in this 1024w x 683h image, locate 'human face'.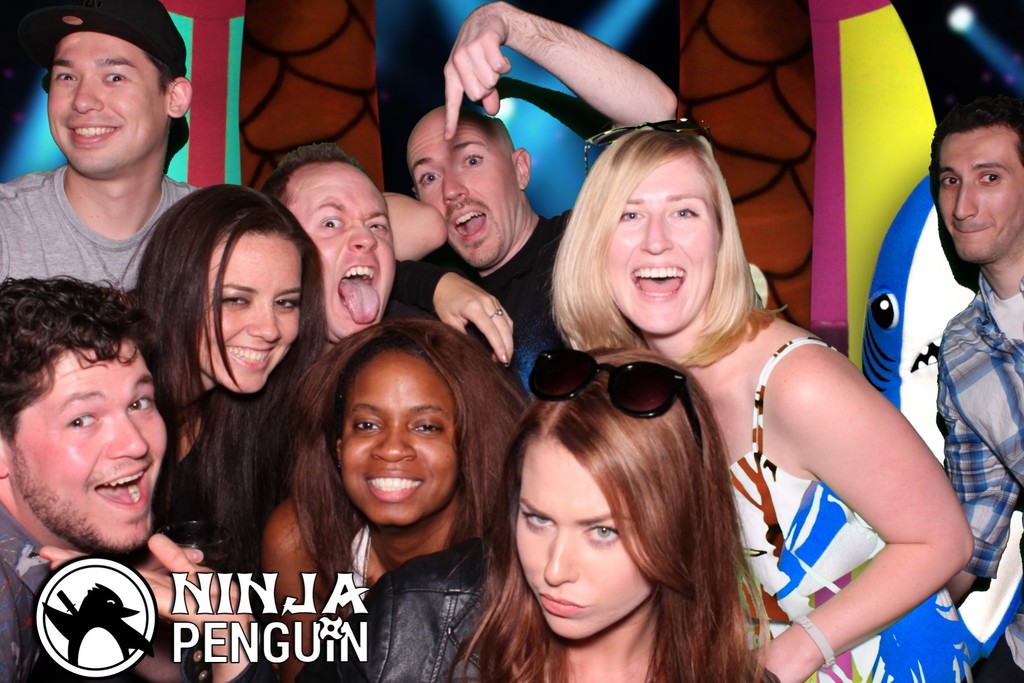
Bounding box: {"x1": 937, "y1": 126, "x2": 1023, "y2": 261}.
